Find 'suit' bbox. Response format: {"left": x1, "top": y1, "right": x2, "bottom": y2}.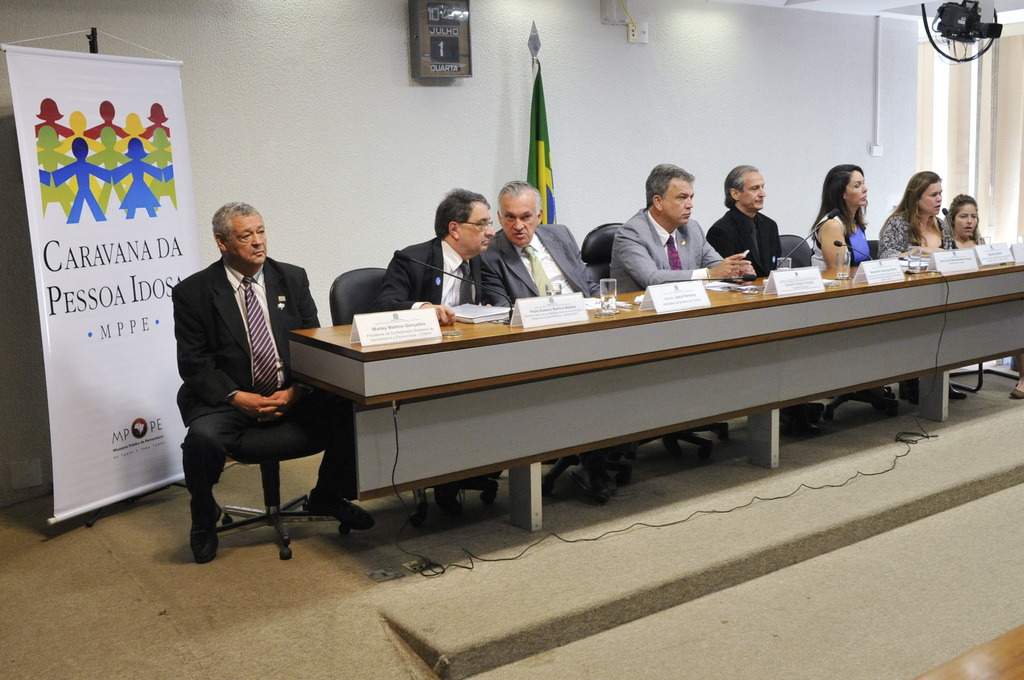
{"left": 473, "top": 227, "right": 612, "bottom": 311}.
